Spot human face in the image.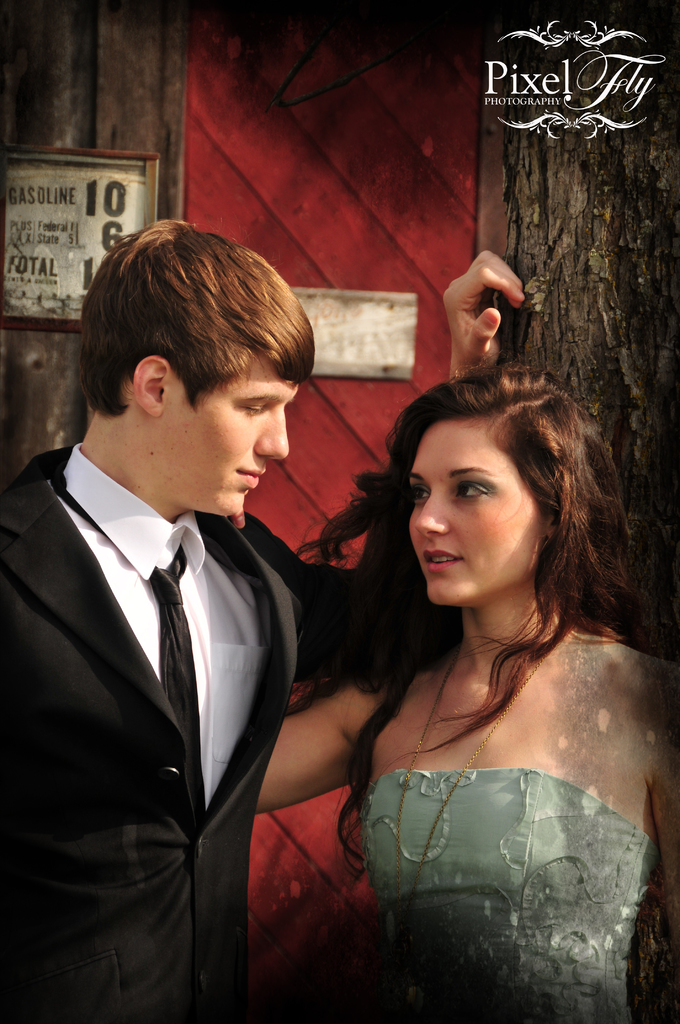
human face found at [left=402, top=409, right=558, bottom=605].
